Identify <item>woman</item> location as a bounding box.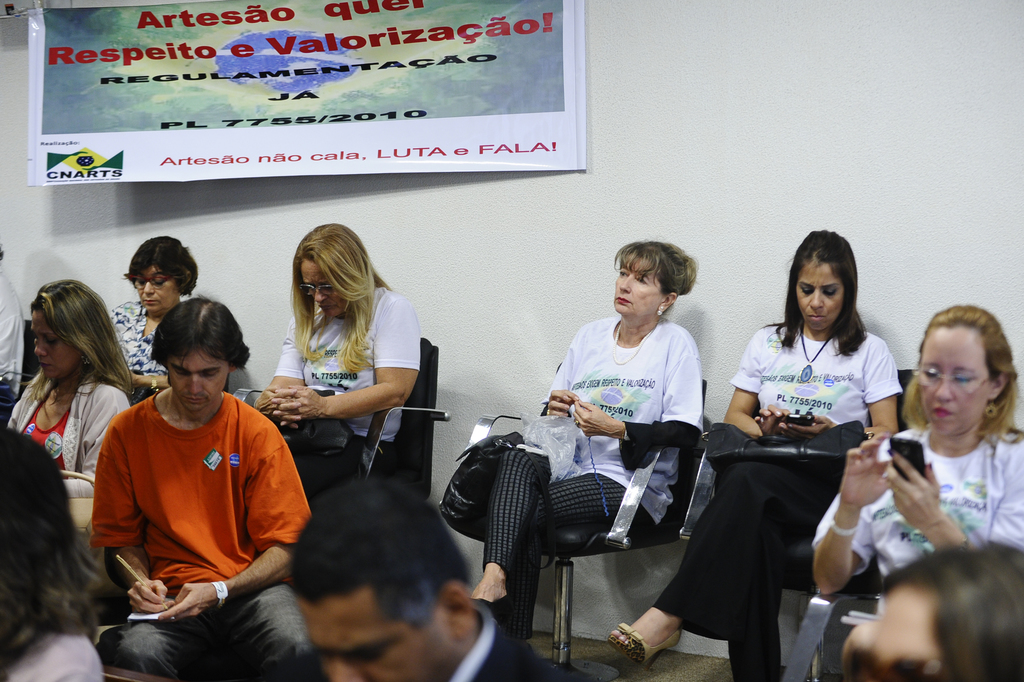
467,240,700,641.
